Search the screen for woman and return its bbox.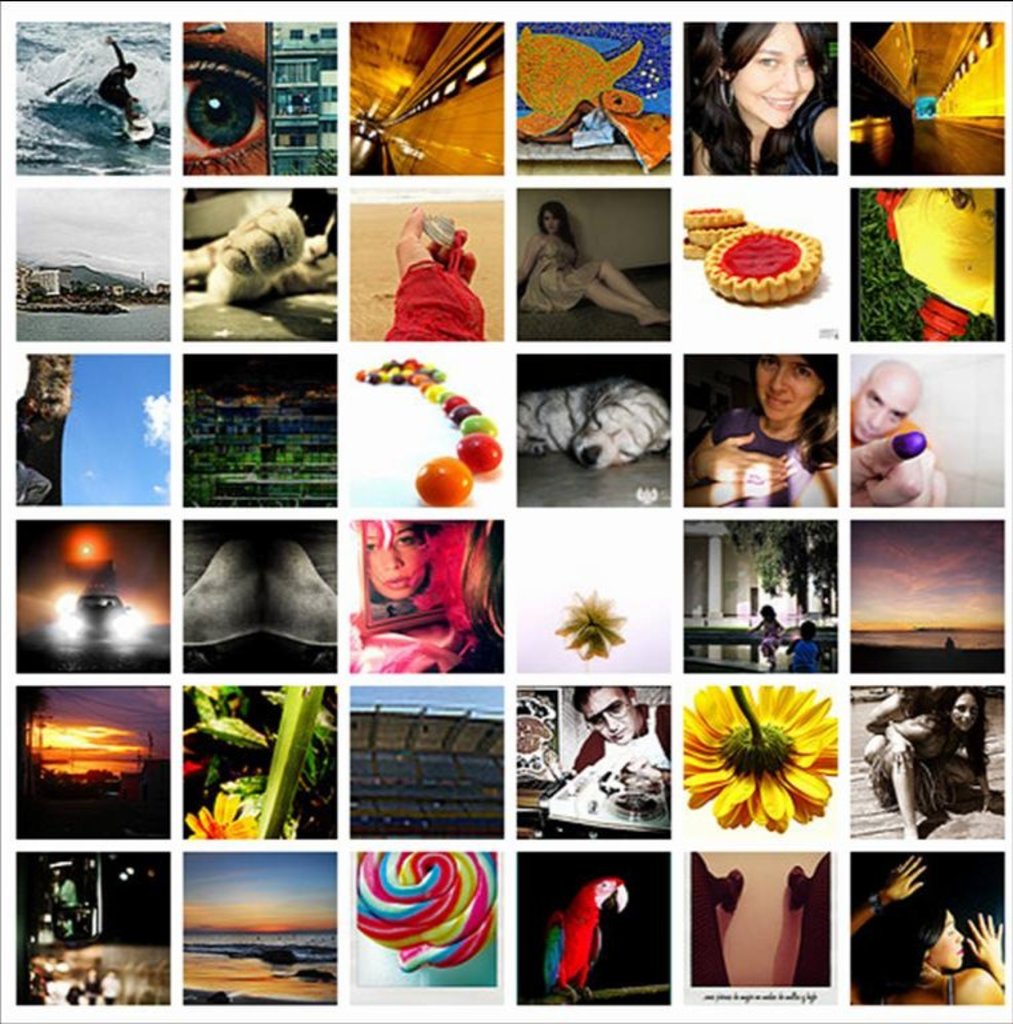
Found: left=361, top=517, right=428, bottom=604.
